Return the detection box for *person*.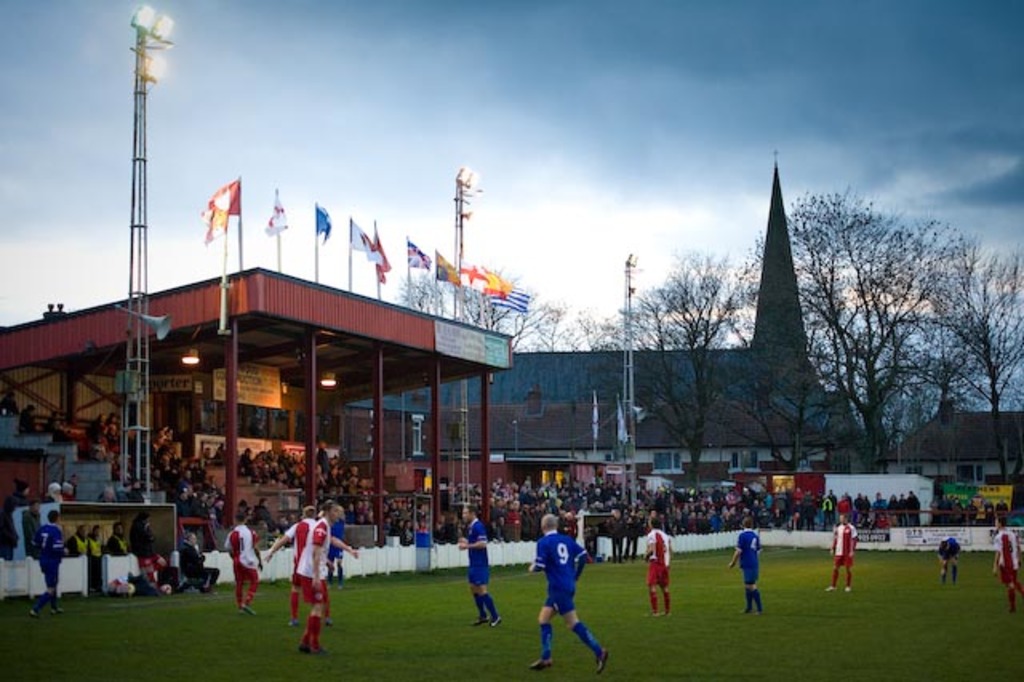
(258, 506, 352, 628).
